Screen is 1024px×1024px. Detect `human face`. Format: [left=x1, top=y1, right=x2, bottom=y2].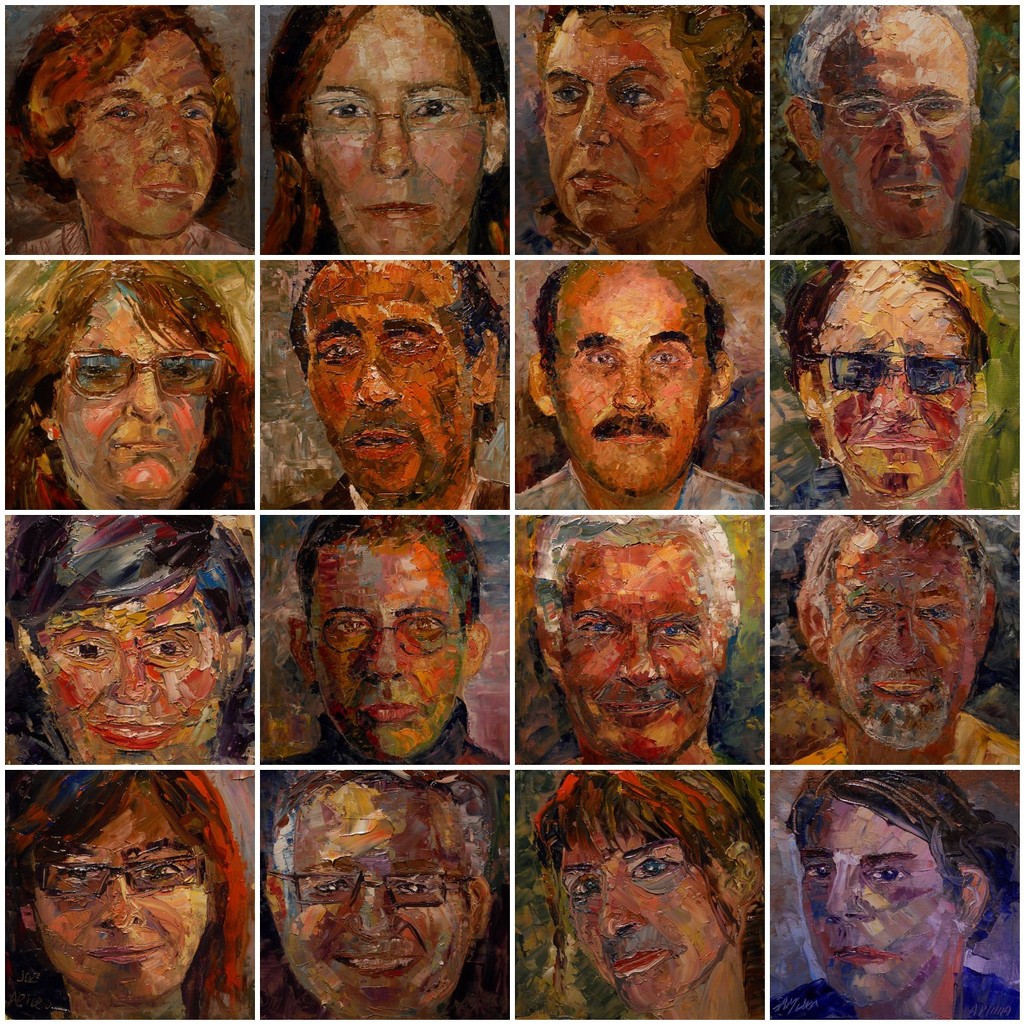
[left=559, top=546, right=718, bottom=759].
